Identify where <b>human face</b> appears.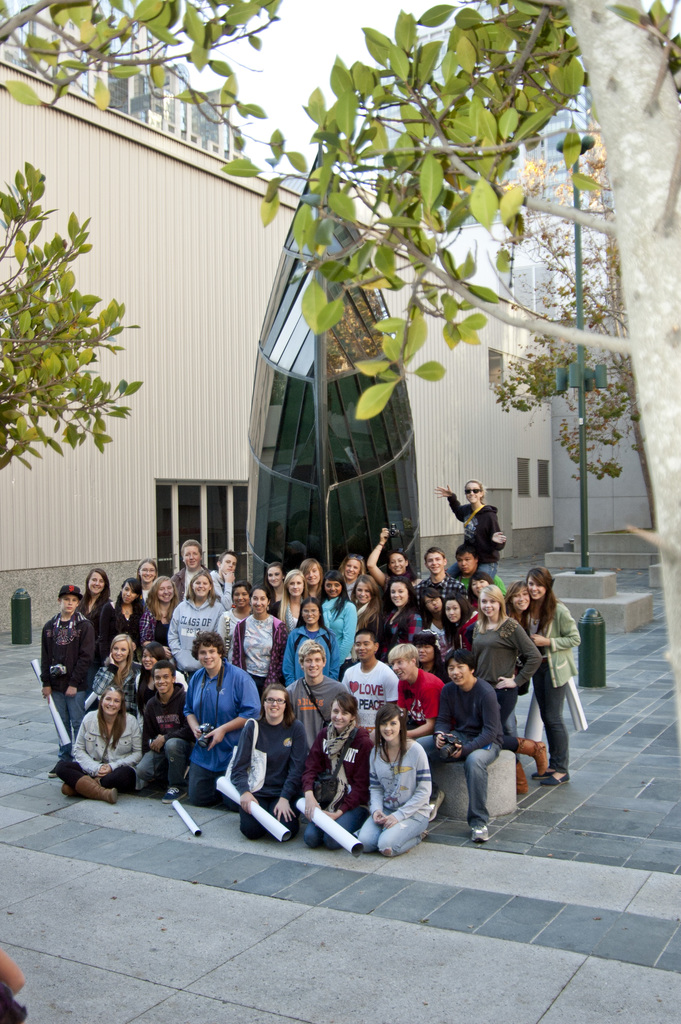
Appears at box=[425, 596, 441, 617].
